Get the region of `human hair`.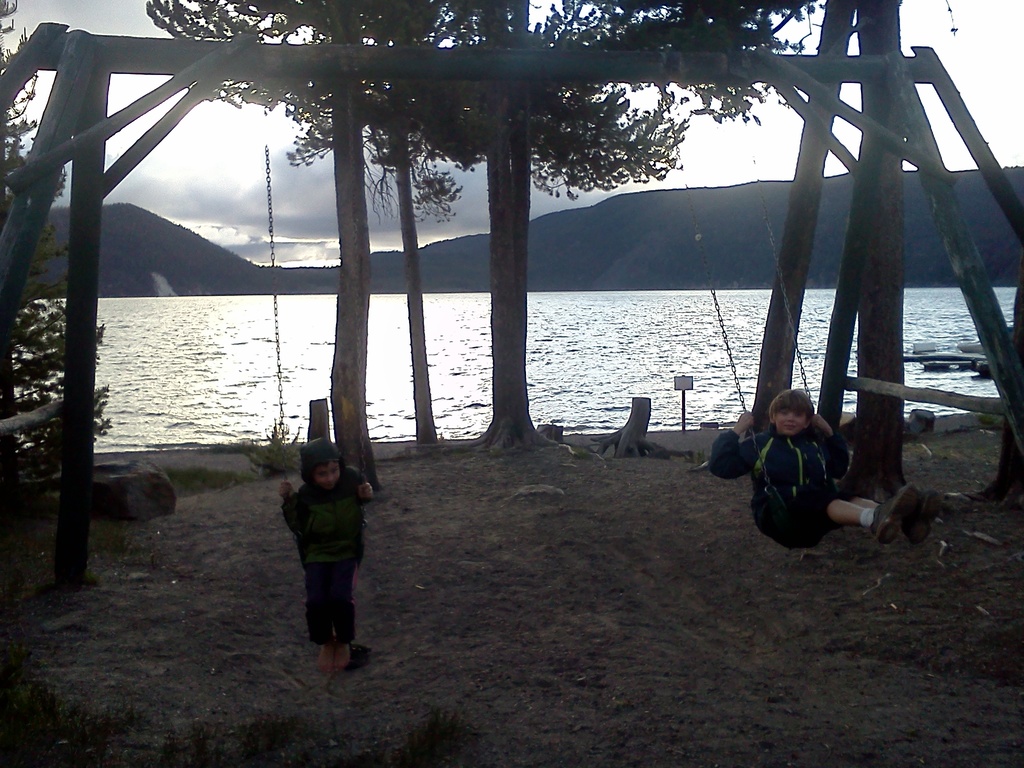
locate(299, 438, 348, 486).
